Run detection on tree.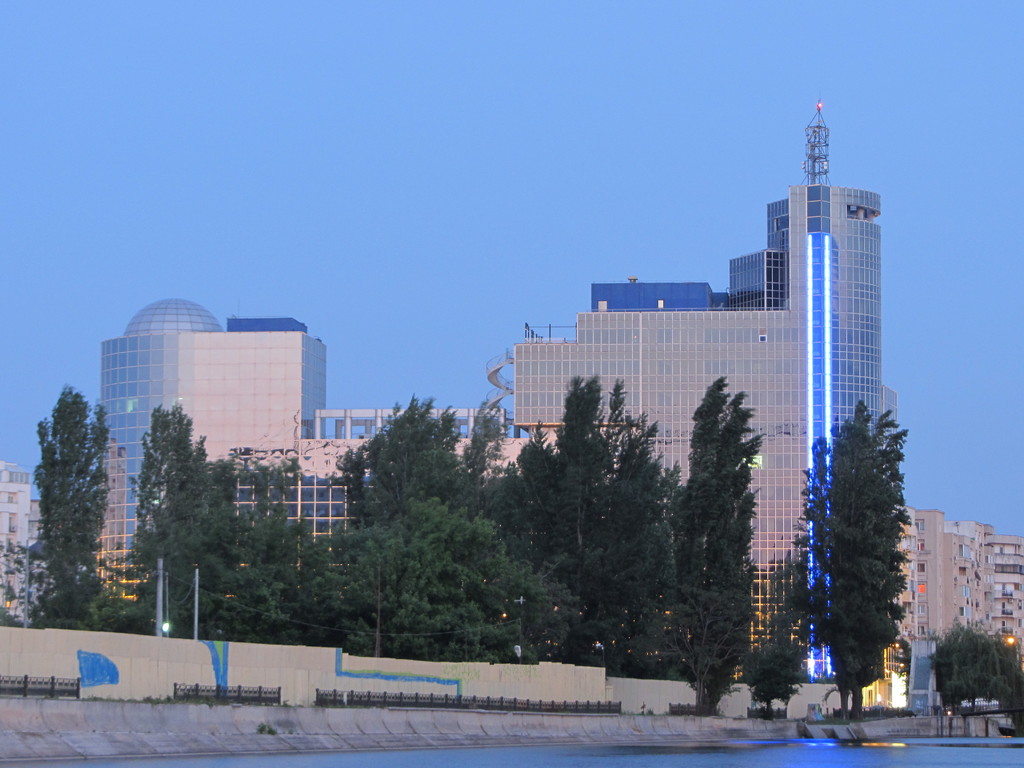
Result: 789 399 919 721.
